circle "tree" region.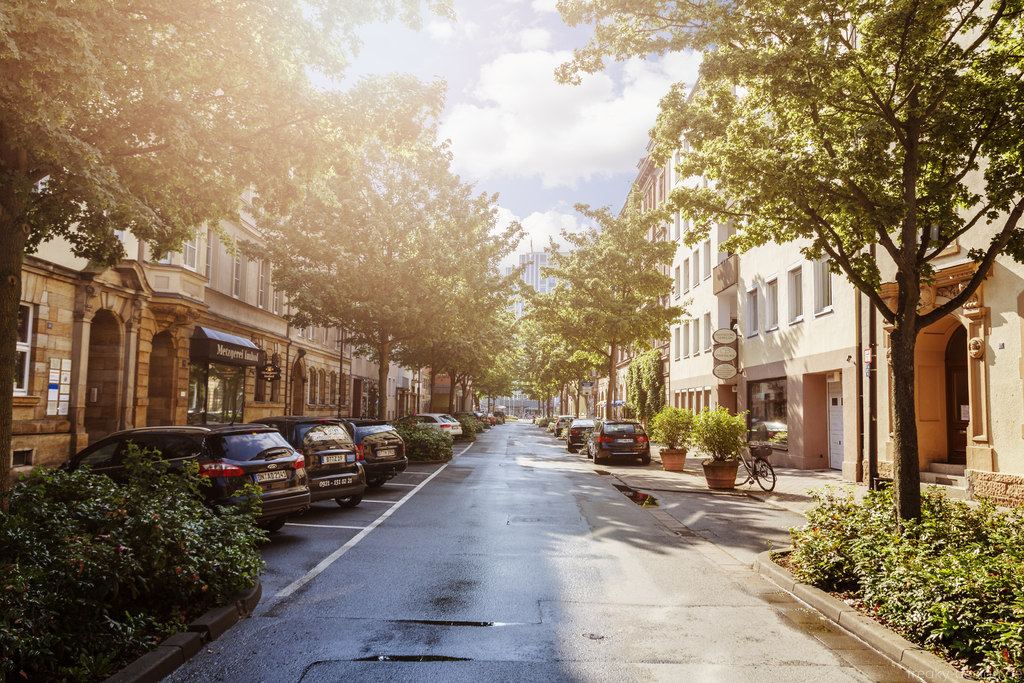
Region: crop(551, 0, 1023, 566).
